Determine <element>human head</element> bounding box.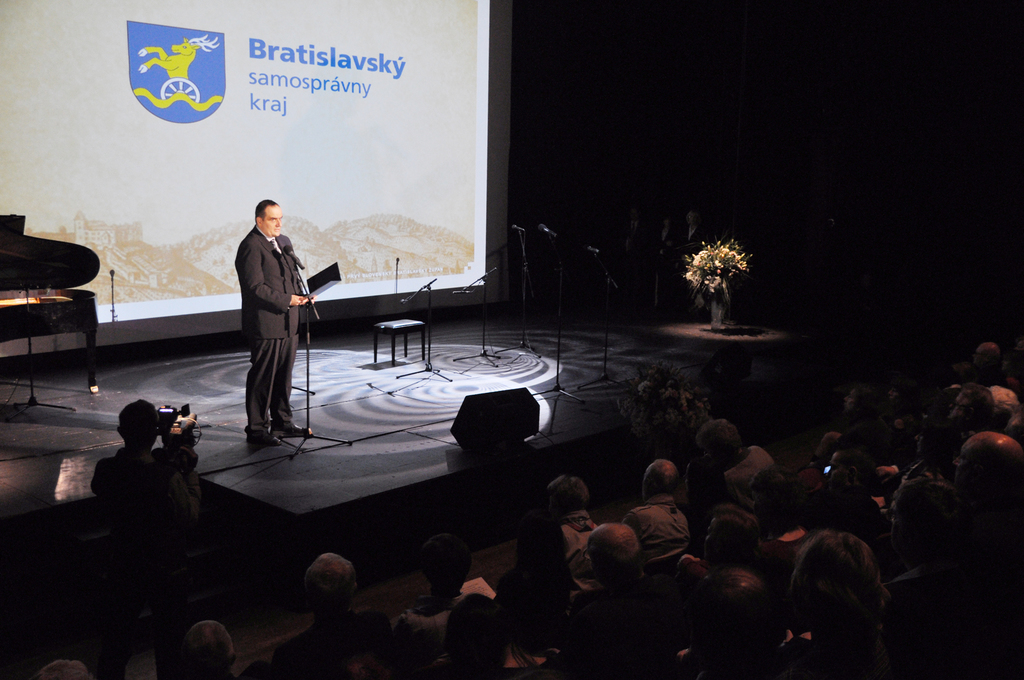
Determined: [x1=580, y1=524, x2=644, y2=588].
